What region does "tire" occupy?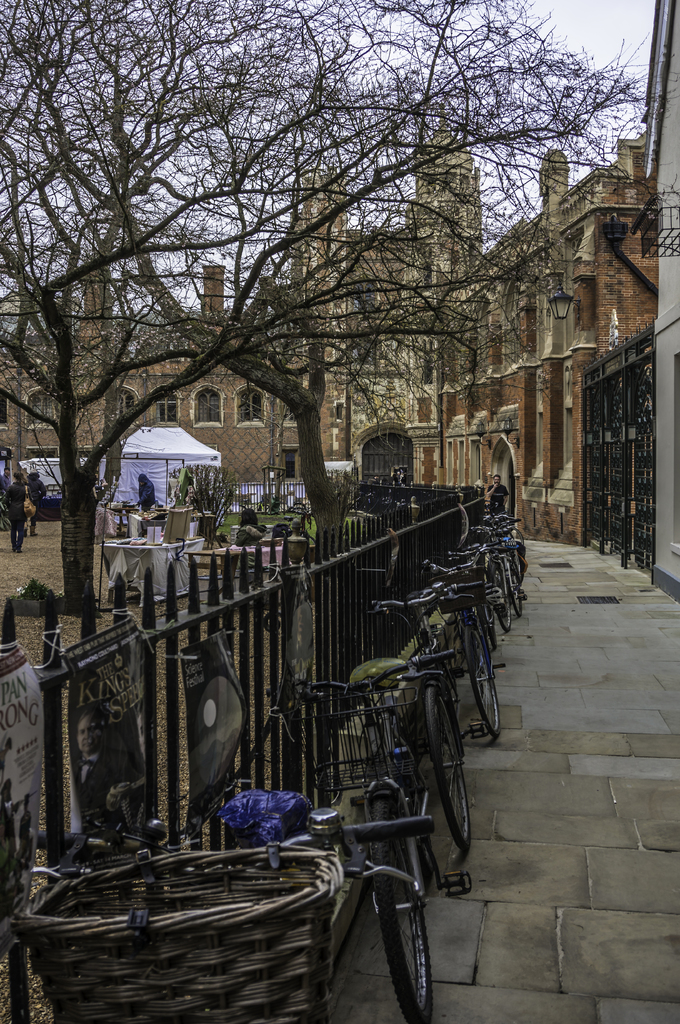
box=[485, 564, 530, 650].
